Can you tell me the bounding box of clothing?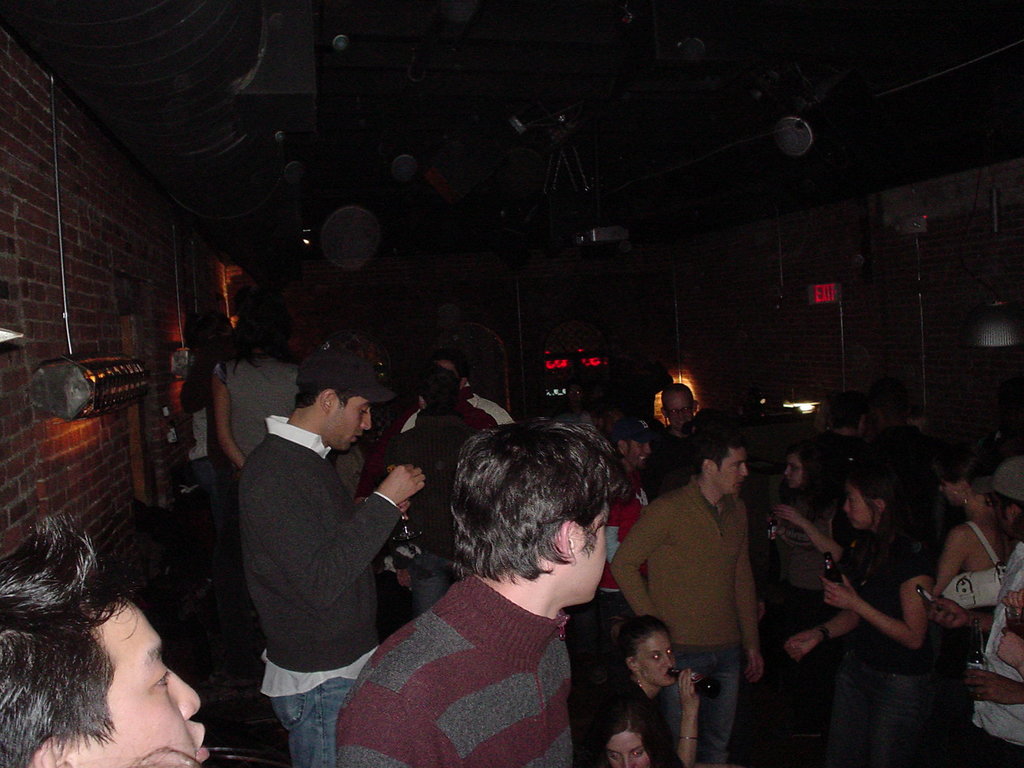
l=242, t=405, r=405, b=707.
